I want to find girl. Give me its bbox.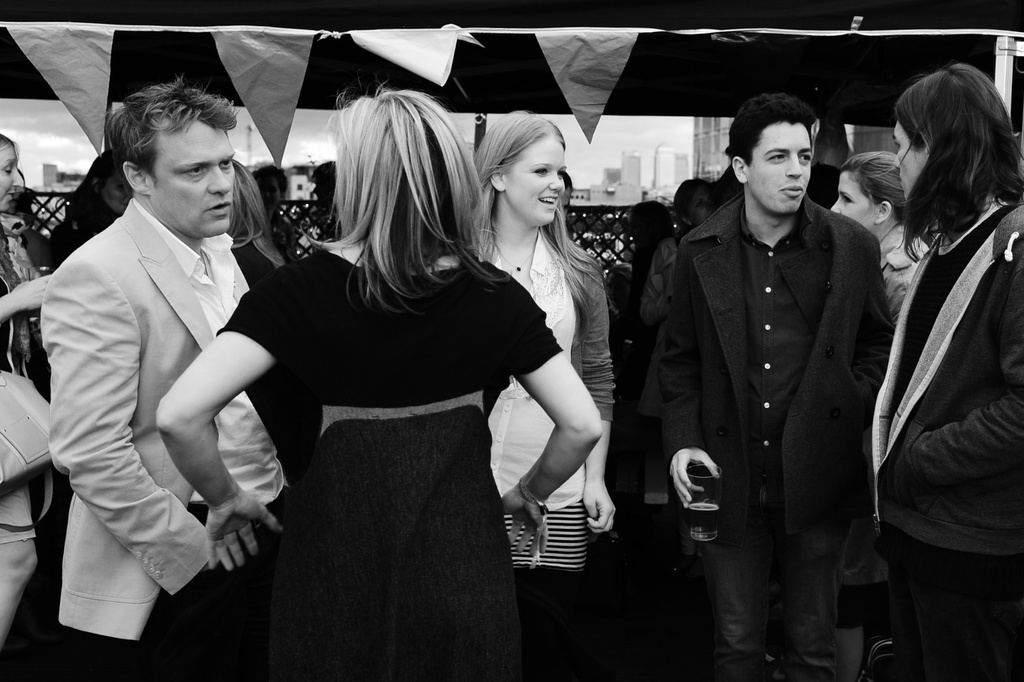
865:62:1023:681.
